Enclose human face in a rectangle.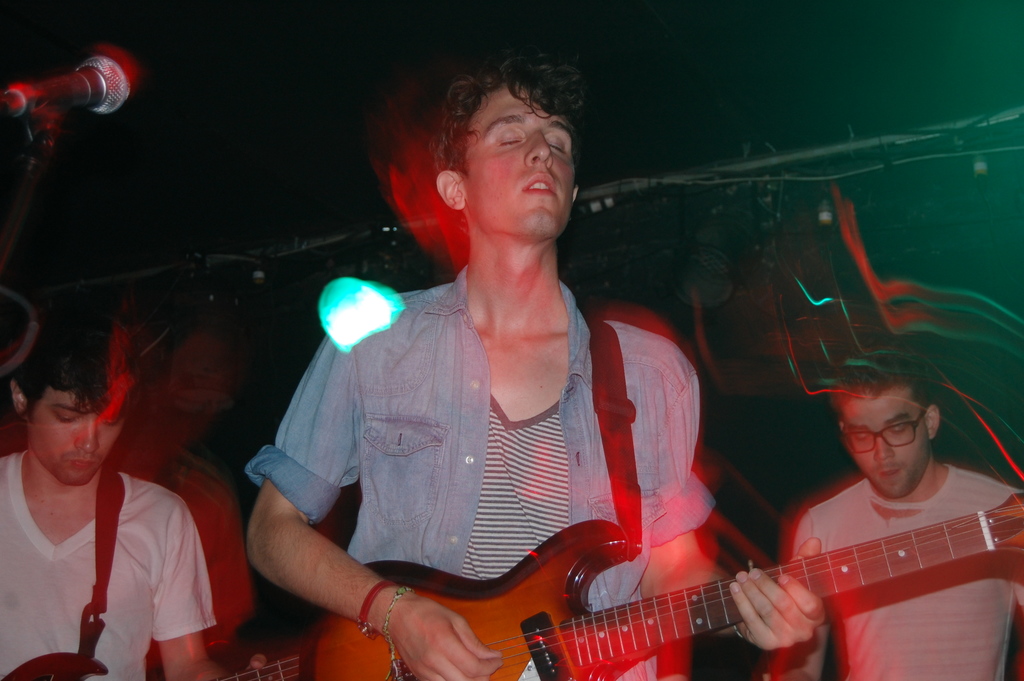
rect(15, 365, 116, 486).
